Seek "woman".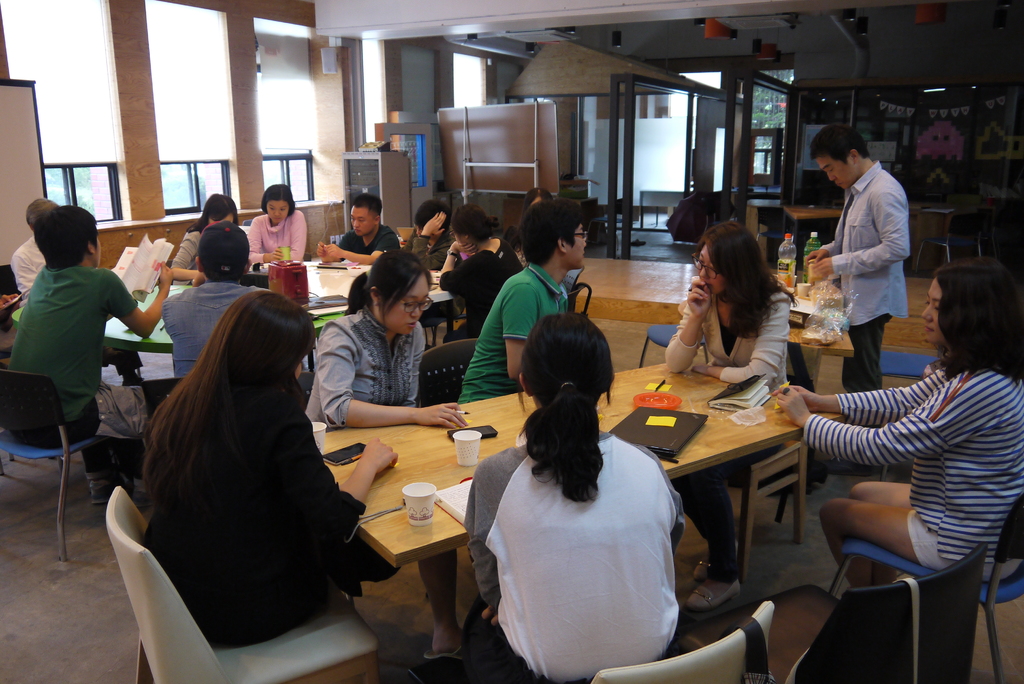
bbox=(245, 185, 312, 261).
